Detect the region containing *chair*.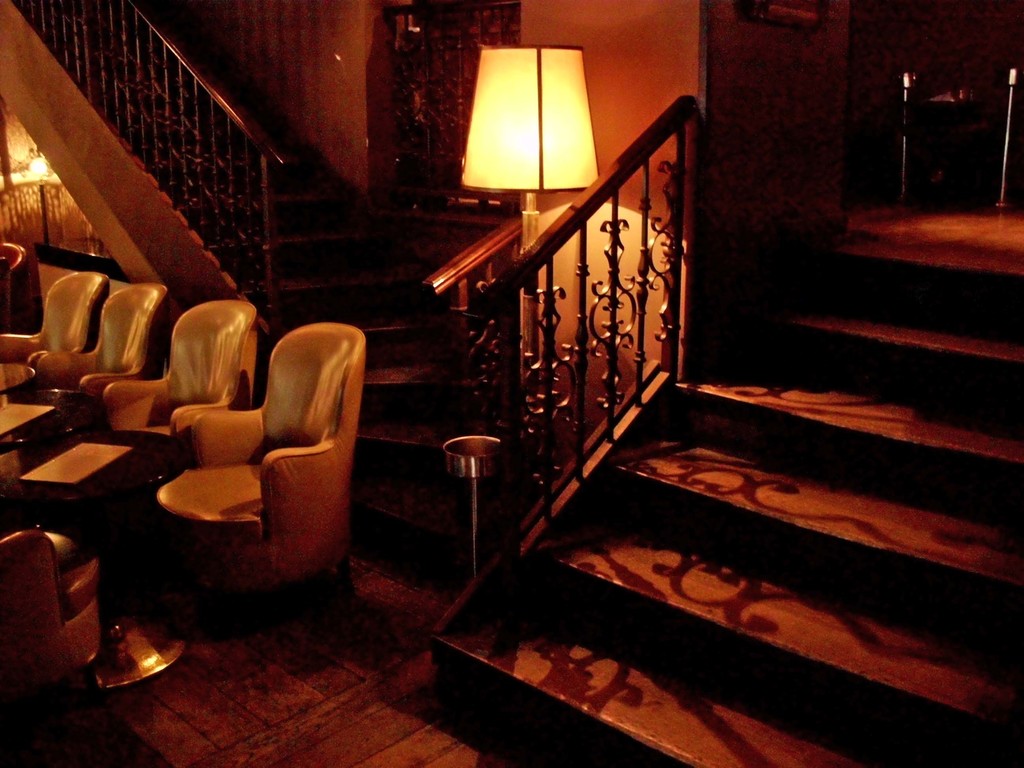
pyautogui.locateOnScreen(97, 304, 269, 525).
